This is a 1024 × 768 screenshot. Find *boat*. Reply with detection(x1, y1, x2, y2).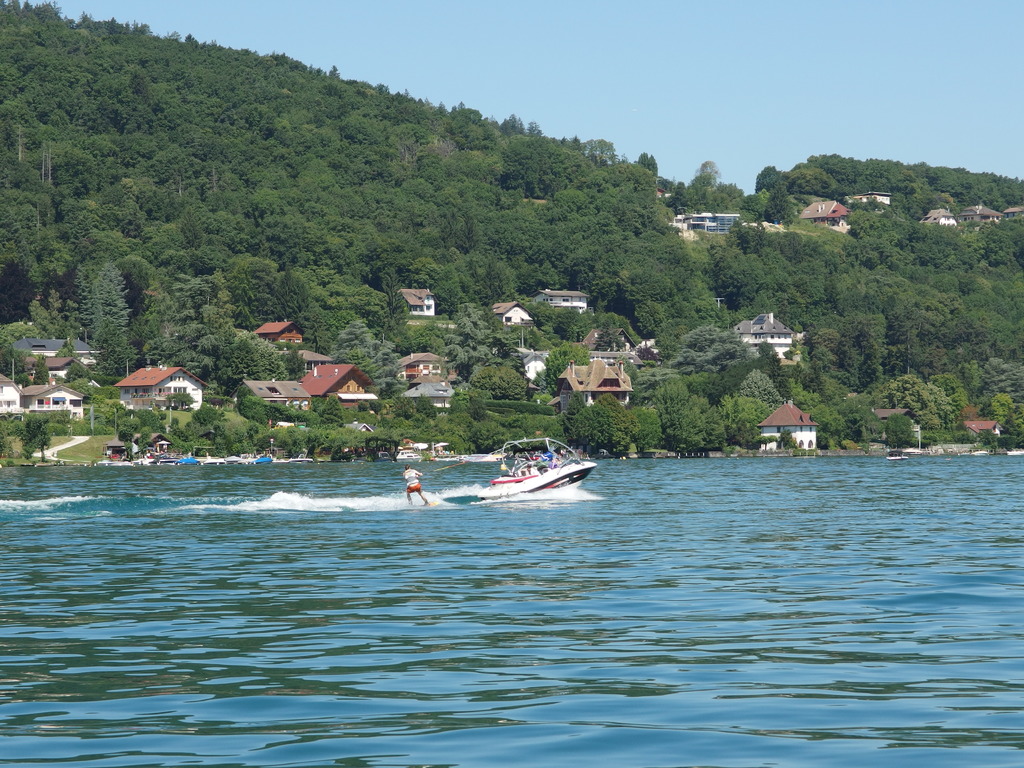
detection(372, 452, 396, 464).
